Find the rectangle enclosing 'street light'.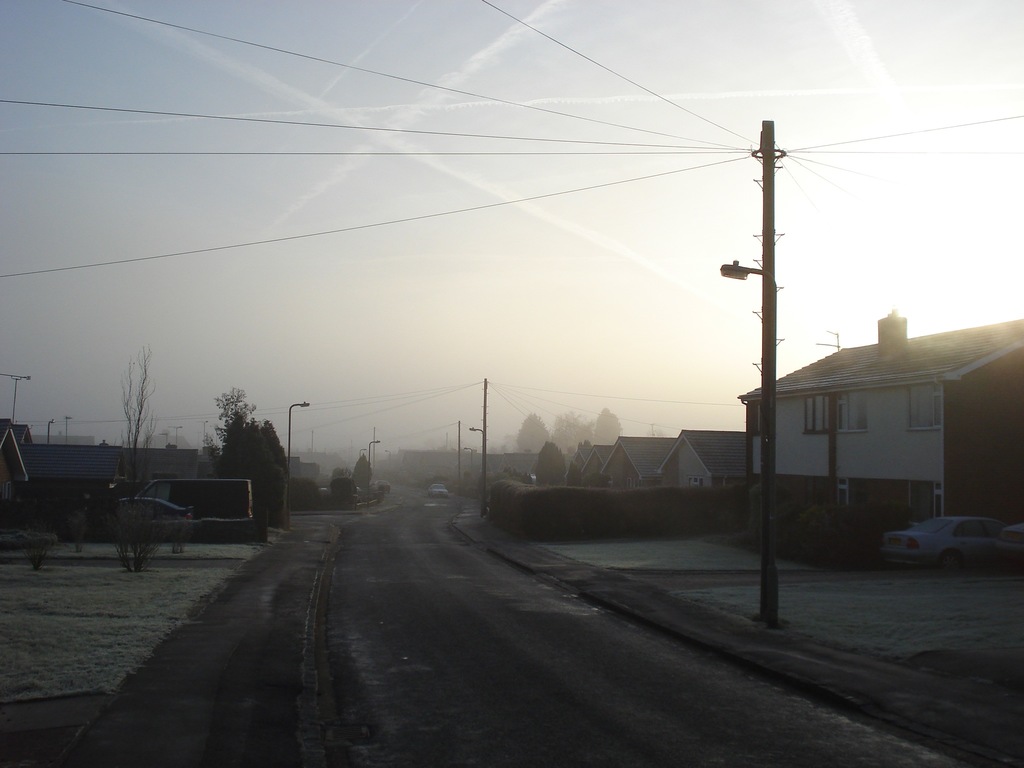
x1=469, y1=377, x2=492, y2=520.
